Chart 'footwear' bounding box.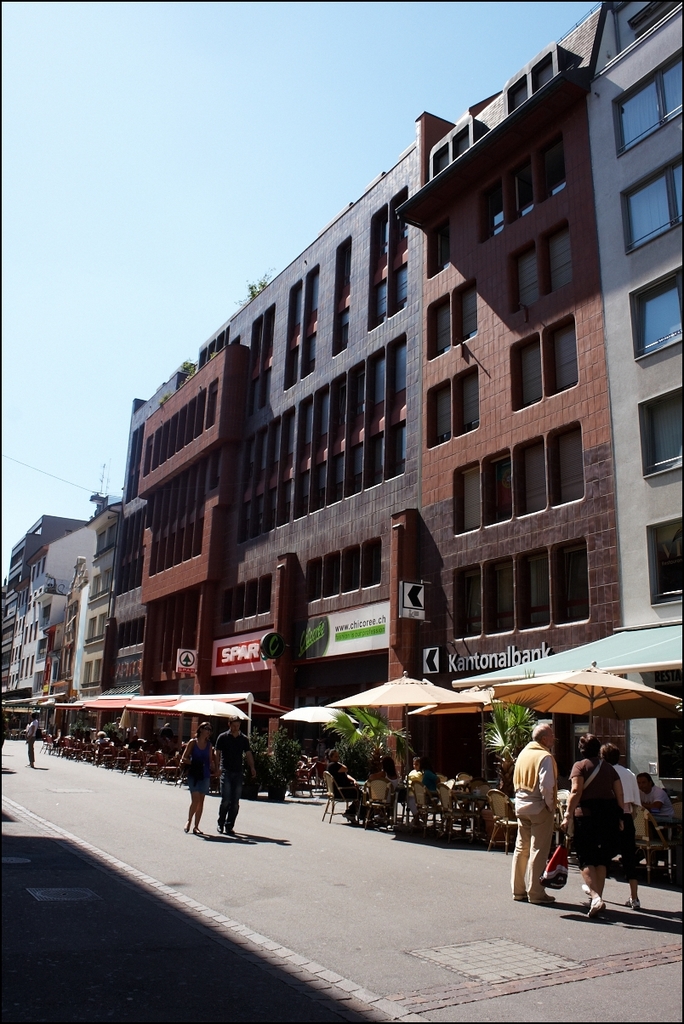
Charted: crop(622, 902, 640, 909).
